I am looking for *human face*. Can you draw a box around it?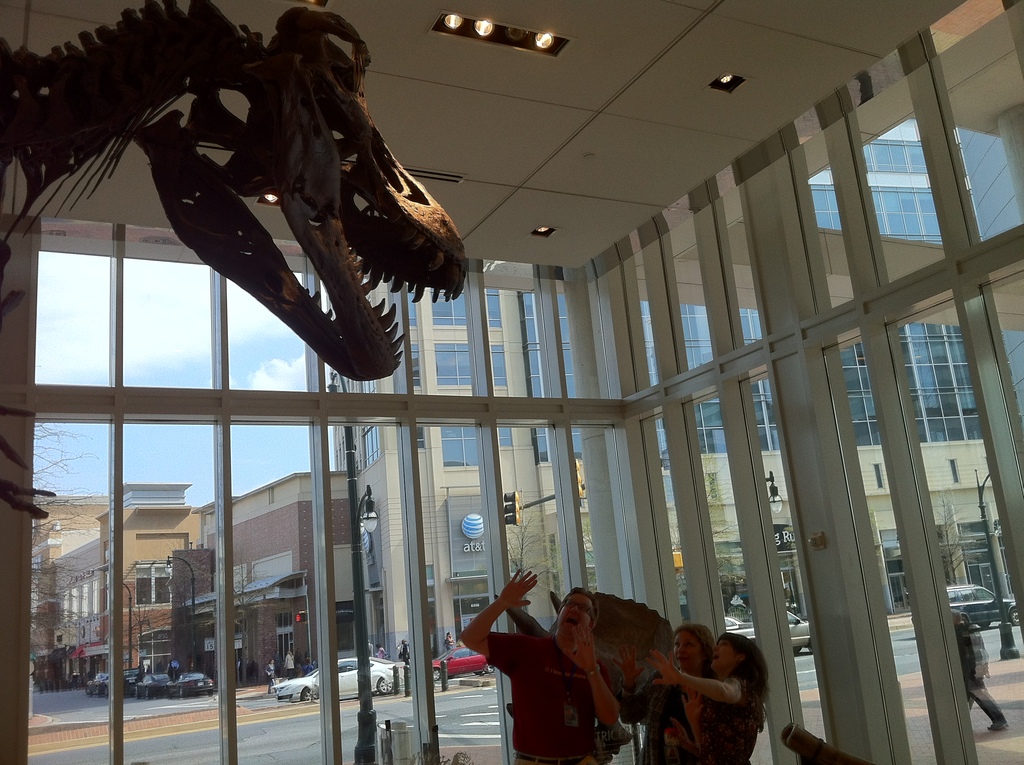
Sure, the bounding box is left=675, top=629, right=701, bottom=673.
